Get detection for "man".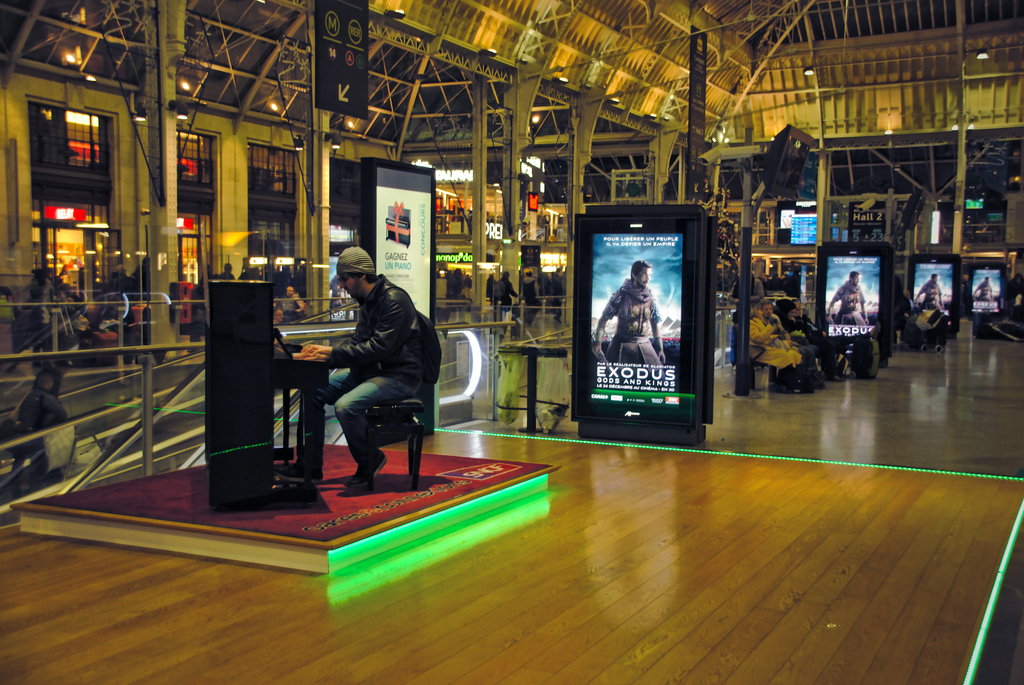
Detection: bbox=(329, 272, 354, 308).
